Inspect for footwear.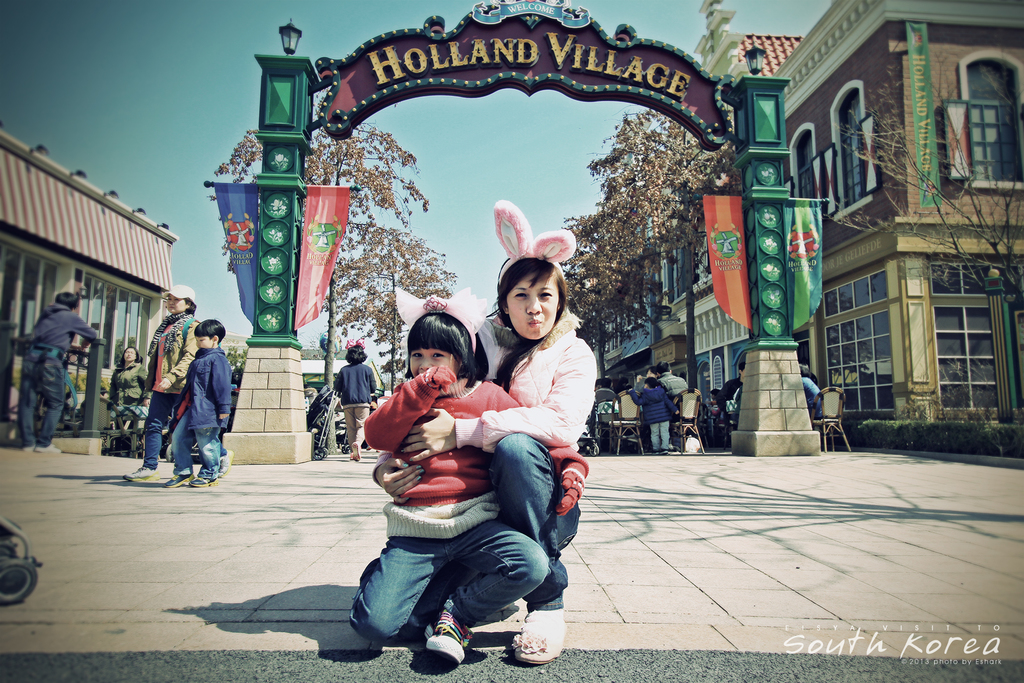
Inspection: crop(351, 441, 358, 459).
